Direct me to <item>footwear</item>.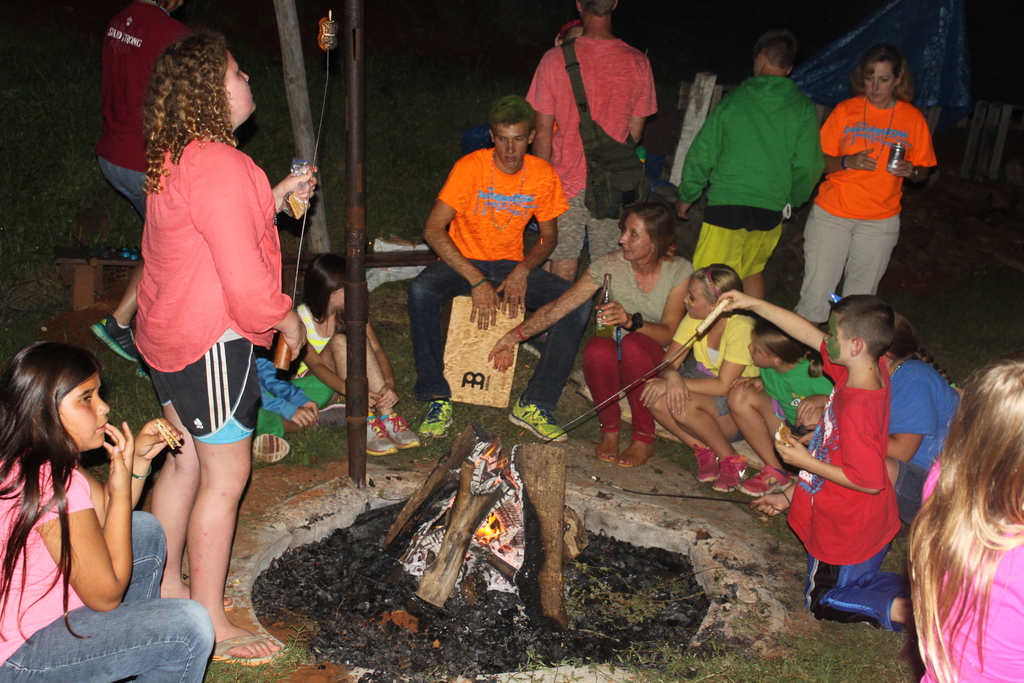
Direction: (x1=695, y1=445, x2=719, y2=482).
